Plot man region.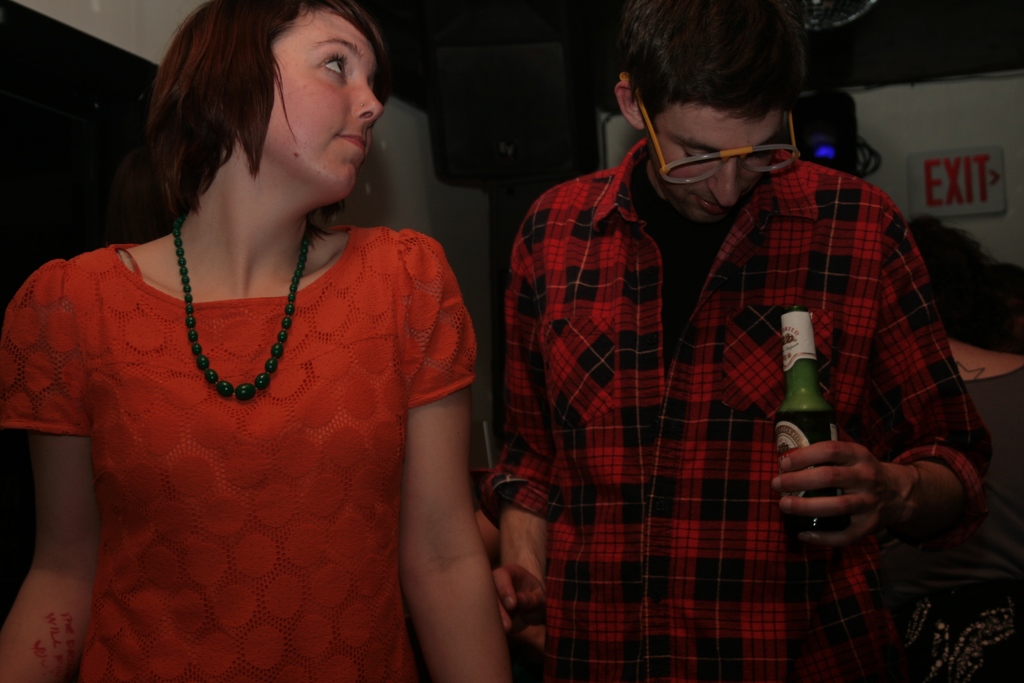
Plotted at {"left": 473, "top": 8, "right": 981, "bottom": 657}.
